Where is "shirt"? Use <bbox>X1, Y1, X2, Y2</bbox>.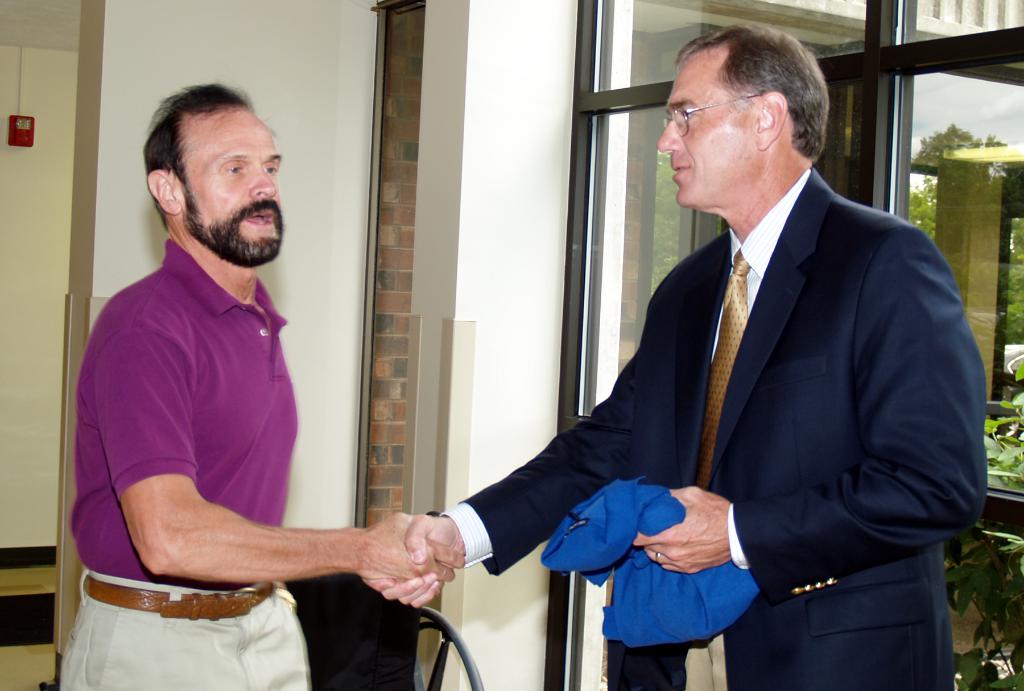
<bbox>710, 166, 812, 361</bbox>.
